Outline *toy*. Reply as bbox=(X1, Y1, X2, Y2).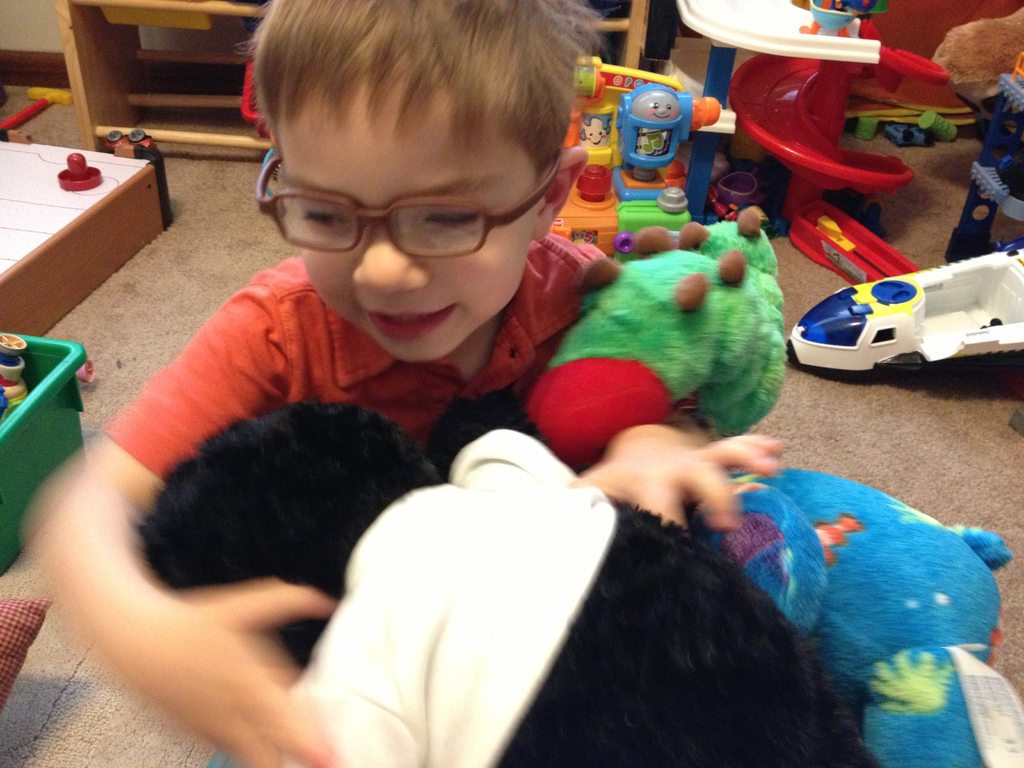
bbox=(890, 125, 929, 143).
